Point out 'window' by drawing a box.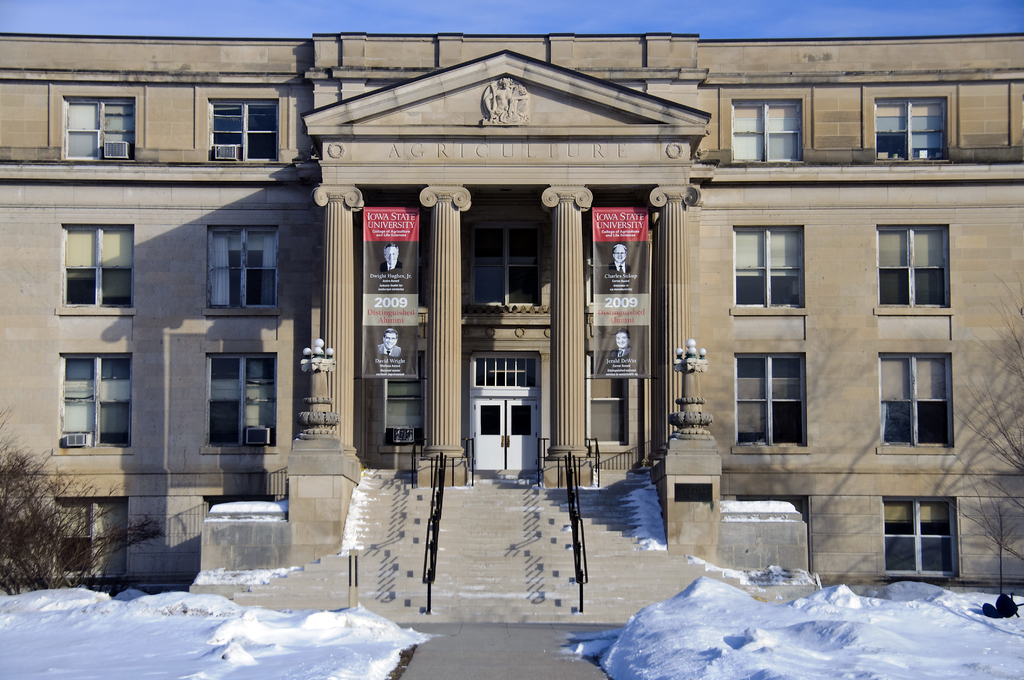
(x1=390, y1=352, x2=426, y2=444).
